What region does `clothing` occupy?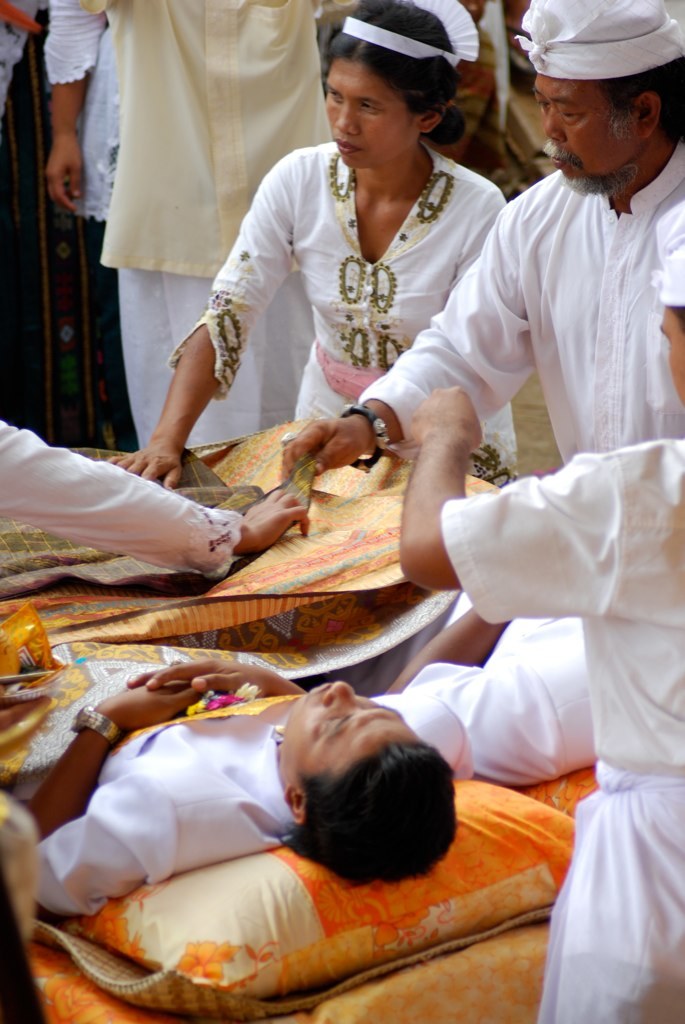
bbox=[364, 174, 684, 479].
